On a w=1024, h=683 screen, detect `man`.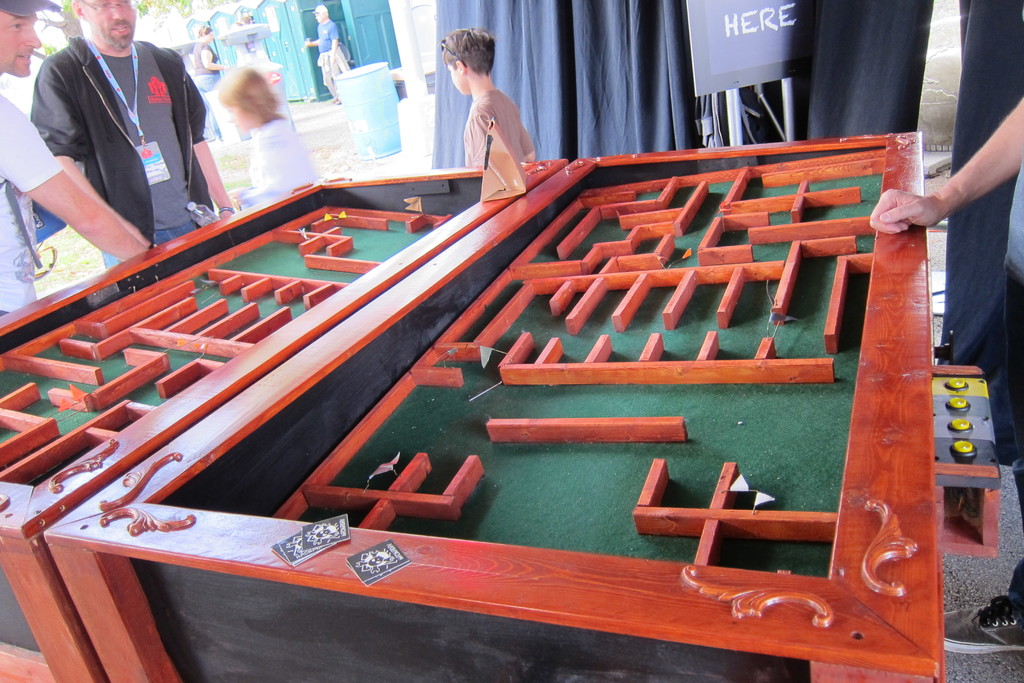
0:0:152:328.
